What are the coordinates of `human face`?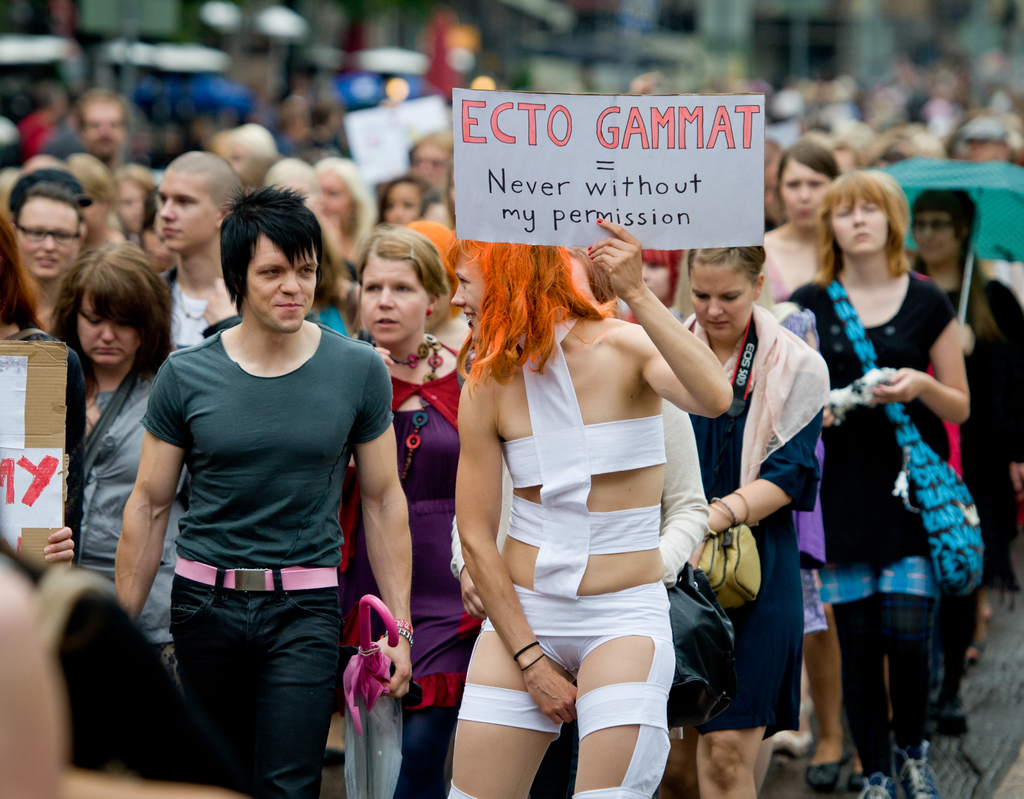
bbox=(914, 208, 961, 263).
